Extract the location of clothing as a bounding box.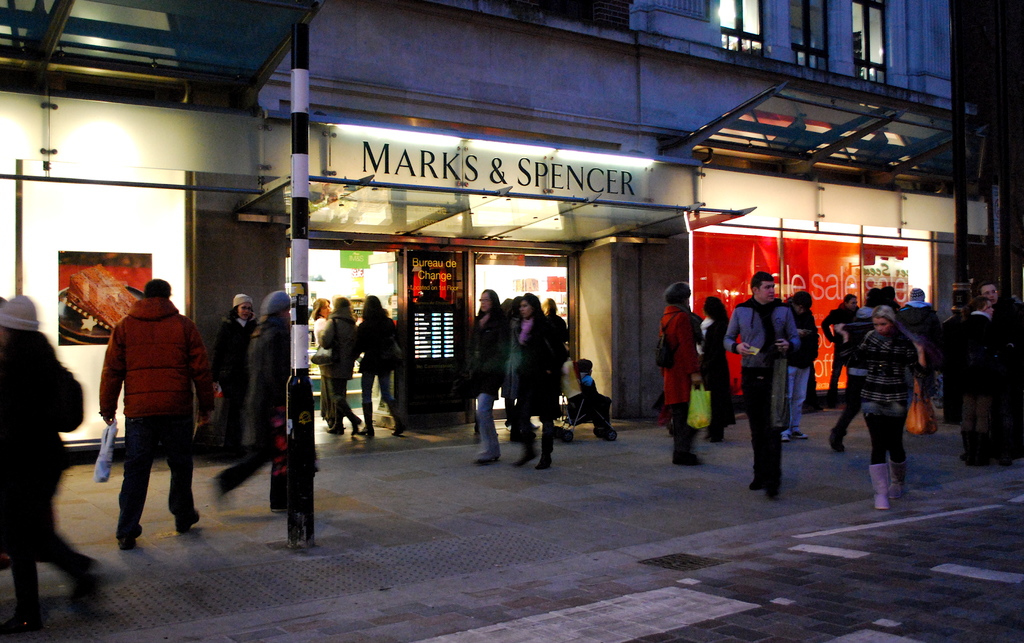
Rect(477, 303, 506, 475).
